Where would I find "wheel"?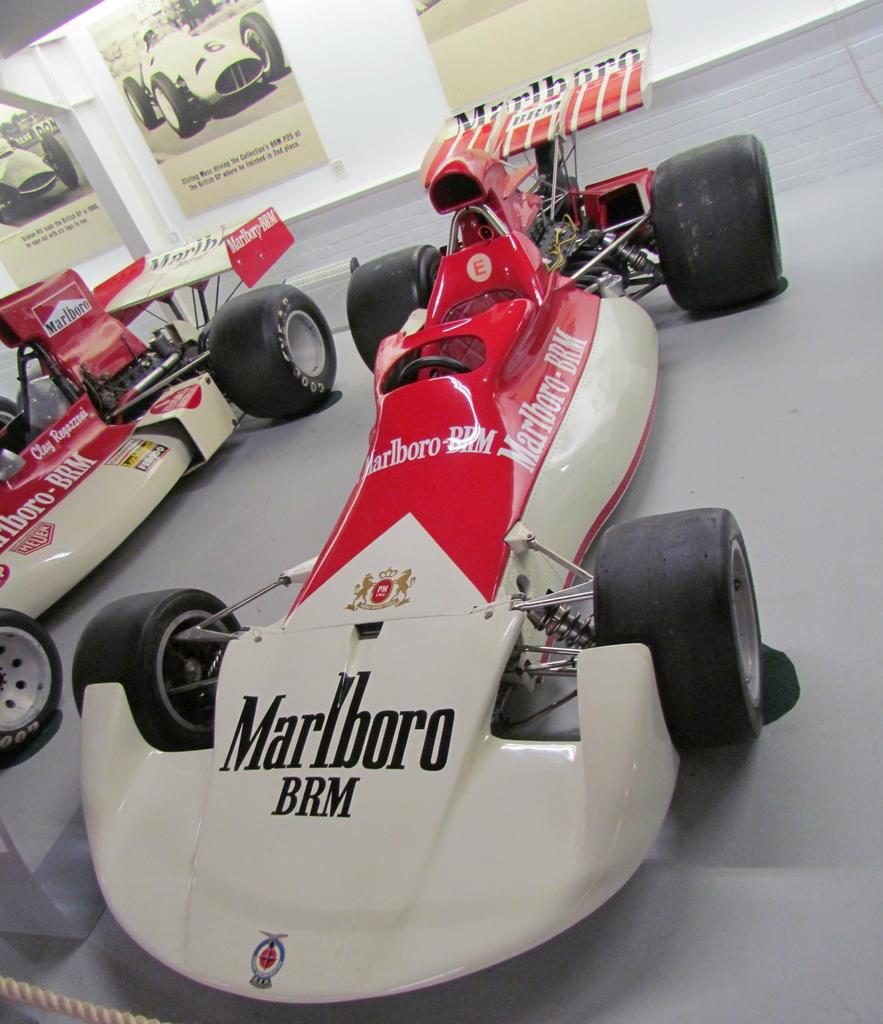
At bbox=(210, 282, 336, 420).
